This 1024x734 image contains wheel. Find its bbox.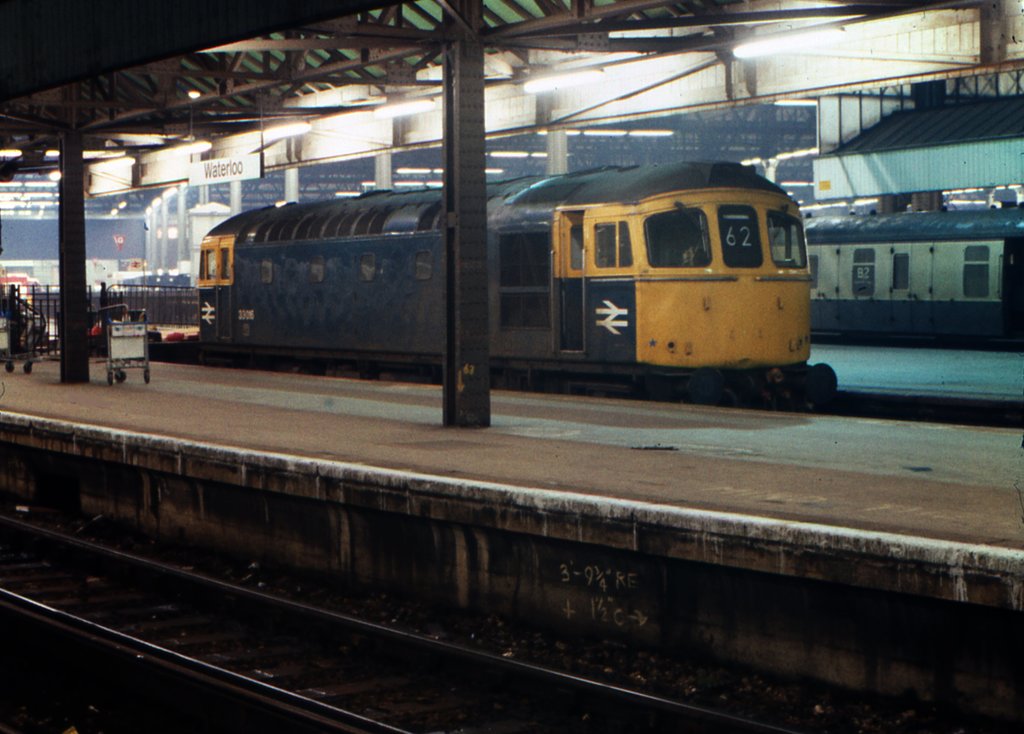
select_region(143, 365, 151, 384).
